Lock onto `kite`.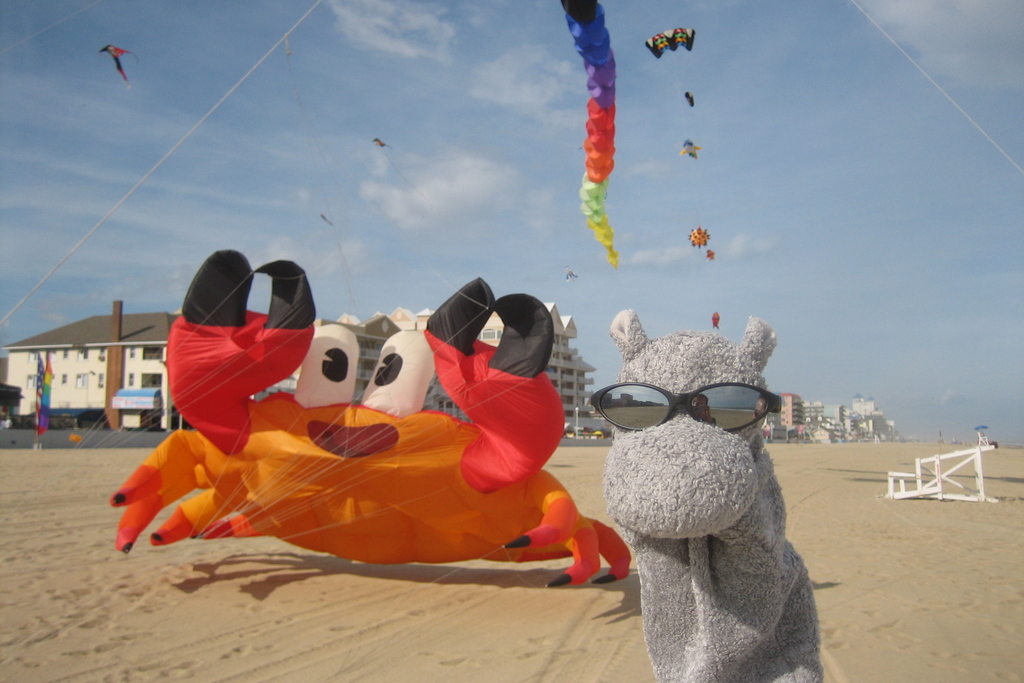
Locked: <box>97,41,134,85</box>.
